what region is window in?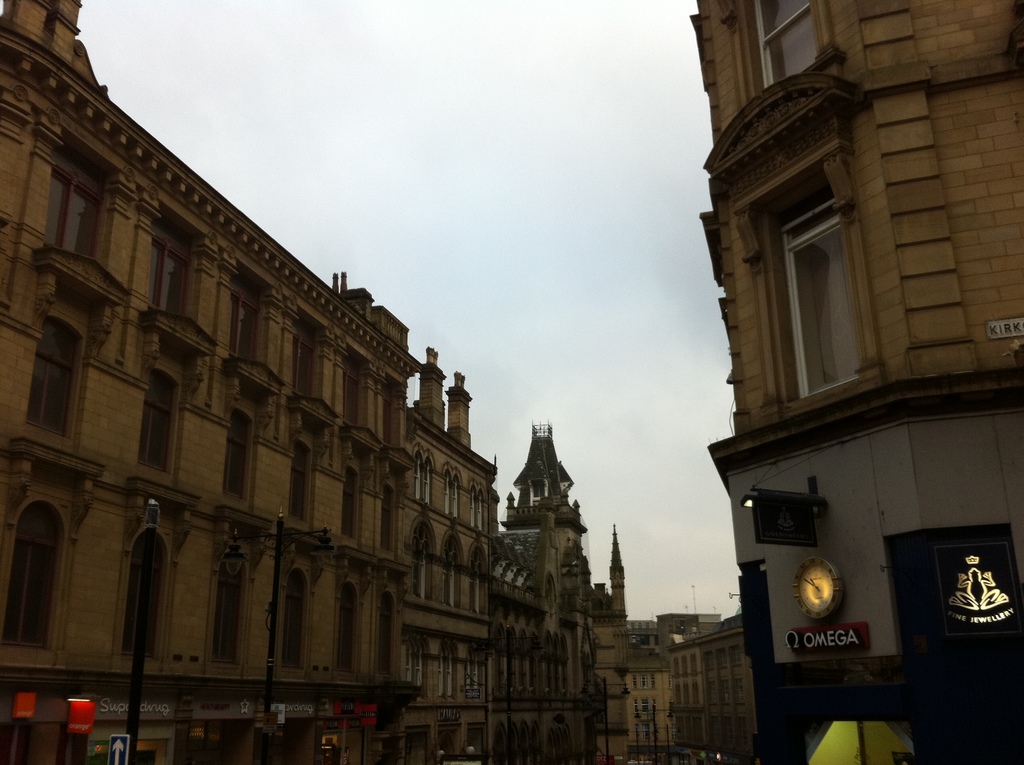
630:670:638:690.
